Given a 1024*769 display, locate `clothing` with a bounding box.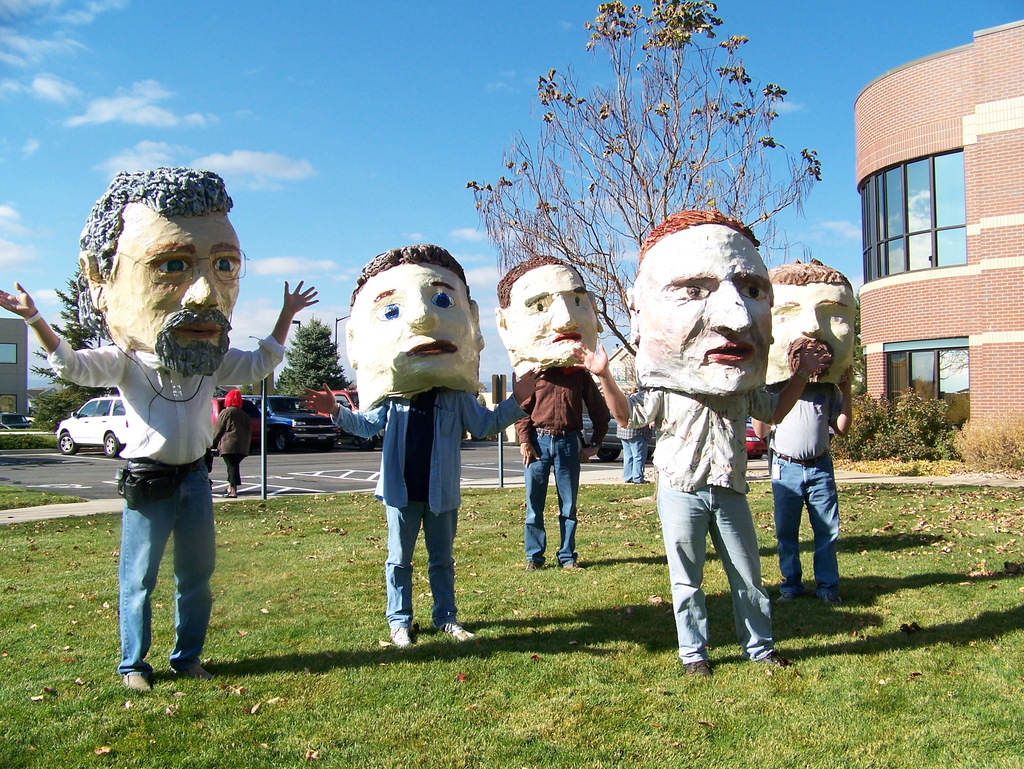
Located: rect(618, 421, 651, 482).
